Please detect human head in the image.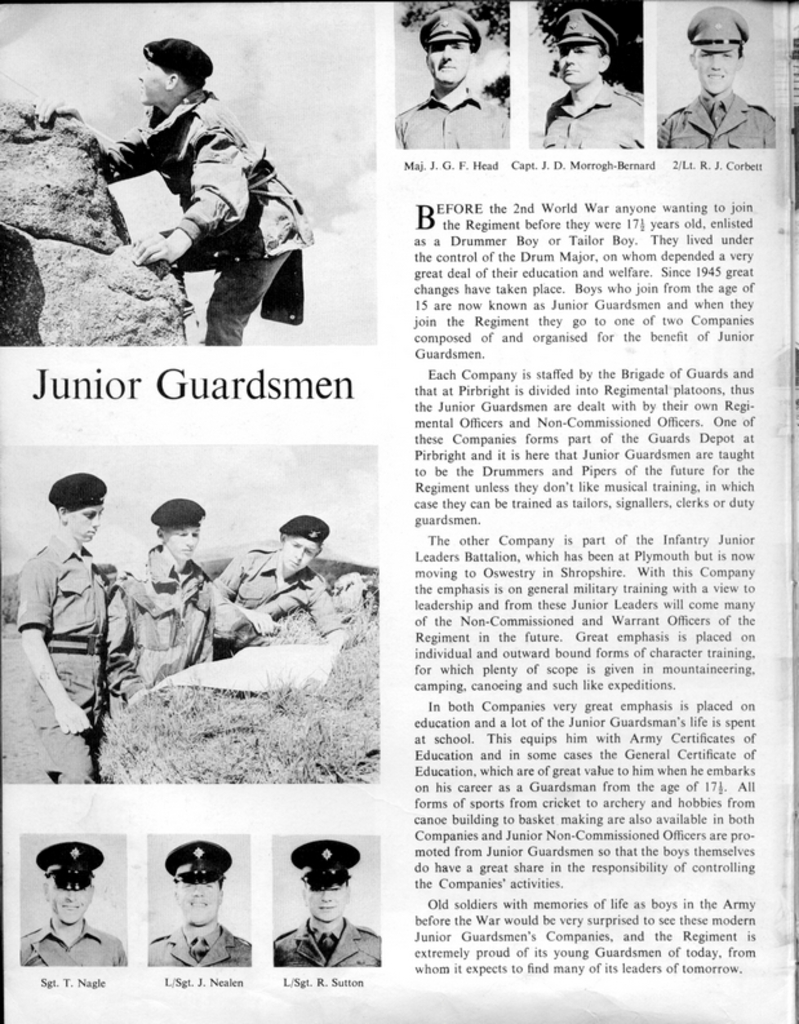
(279, 514, 328, 575).
